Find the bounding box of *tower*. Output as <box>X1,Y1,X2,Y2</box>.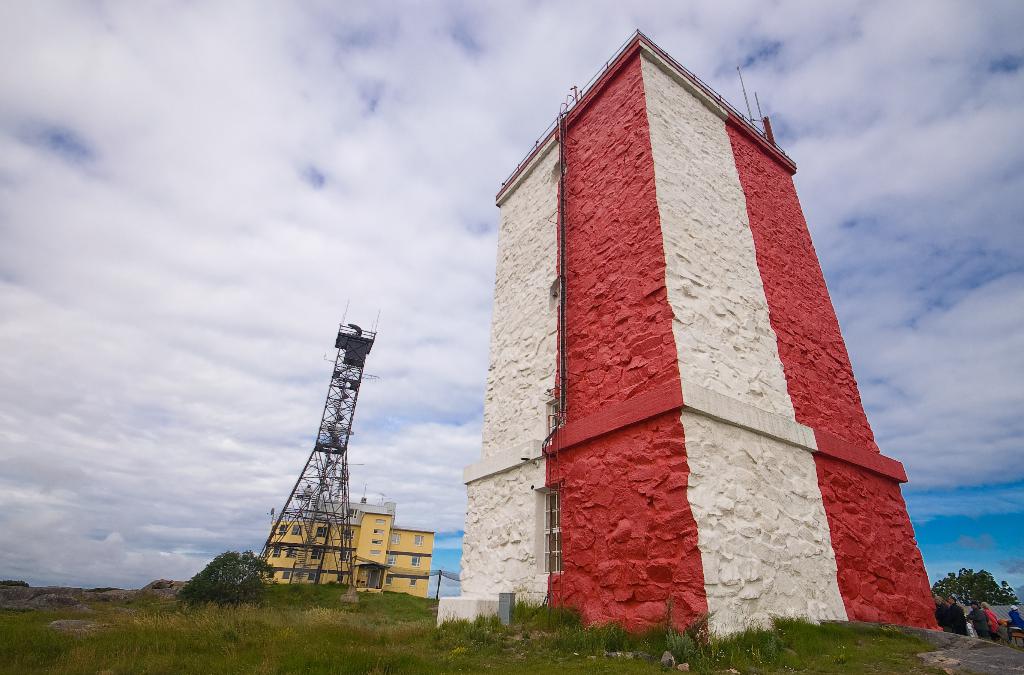
<box>436,29,941,633</box>.
